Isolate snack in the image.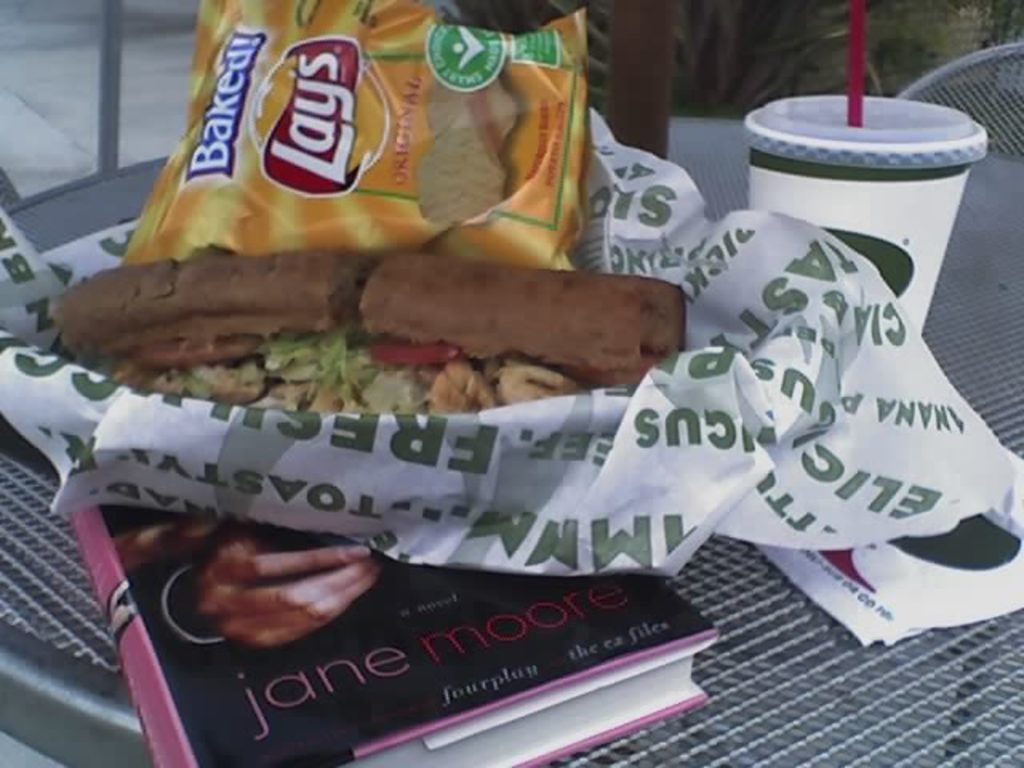
Isolated region: [left=120, top=0, right=586, bottom=266].
